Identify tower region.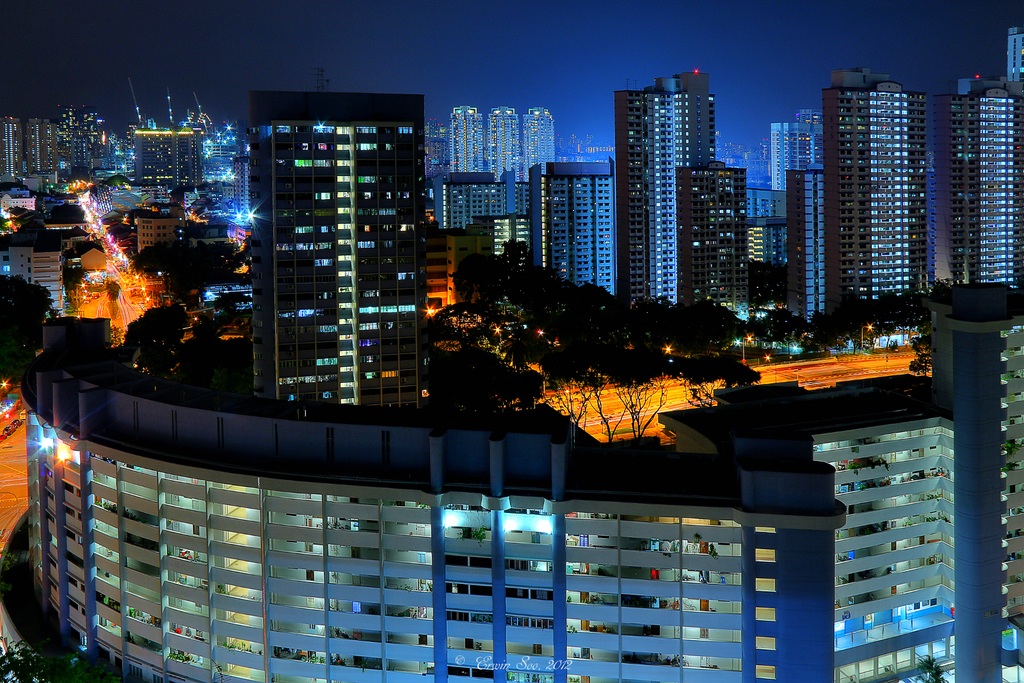
Region: [x1=825, y1=70, x2=940, y2=314].
